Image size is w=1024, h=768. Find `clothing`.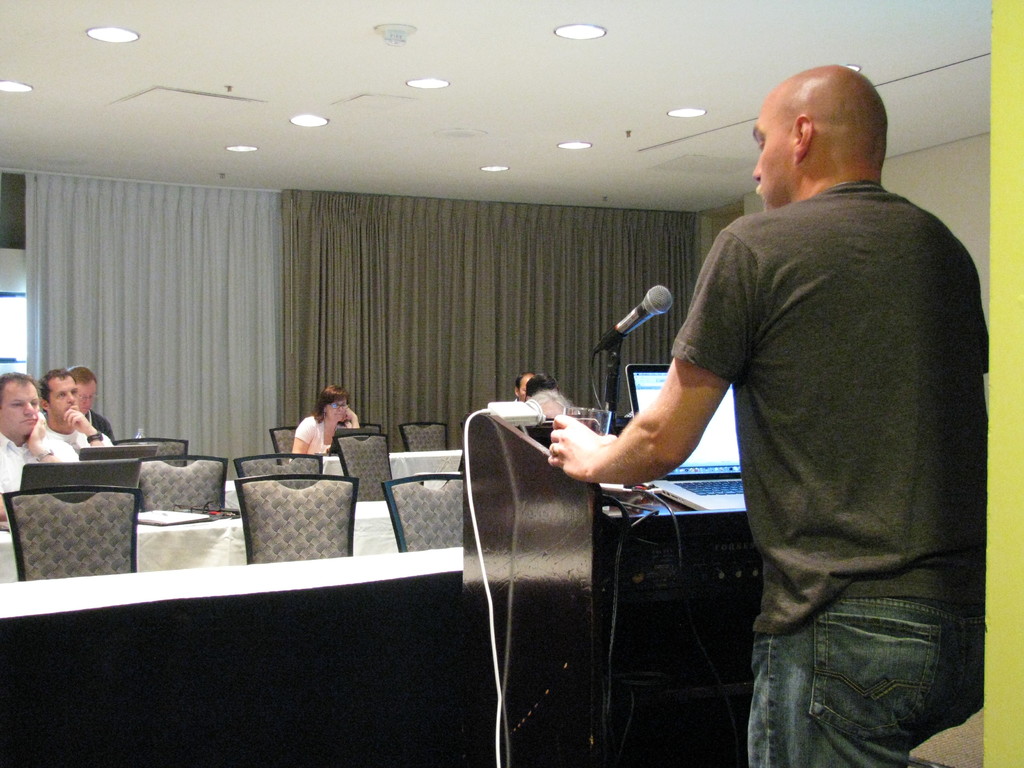
bbox=[0, 429, 69, 503].
